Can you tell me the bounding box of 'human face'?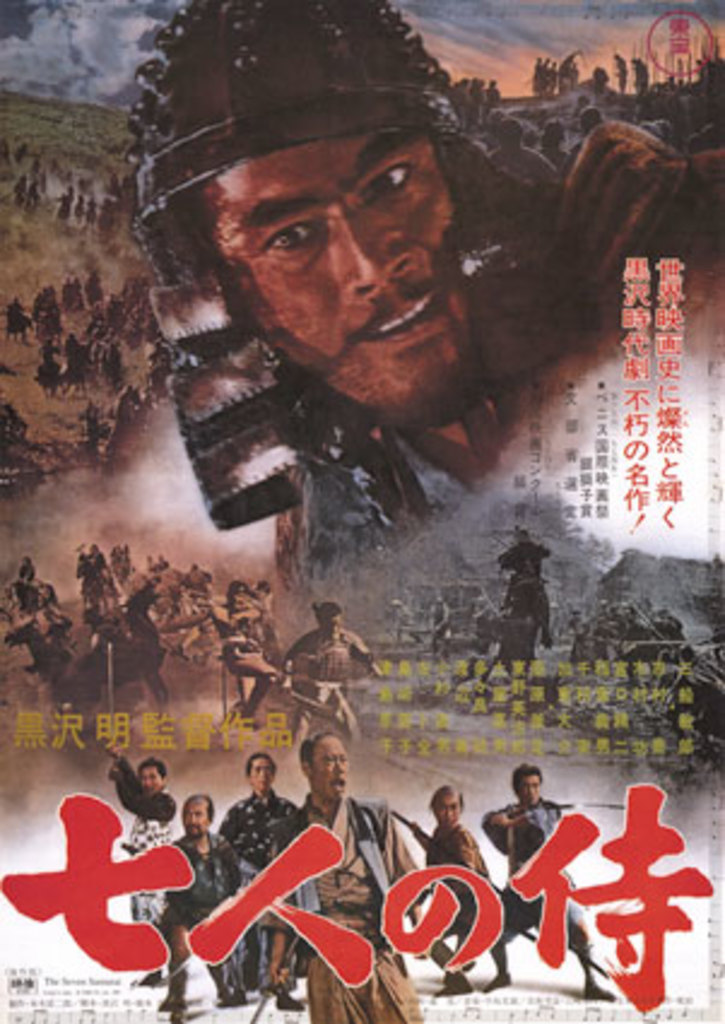
(left=181, top=798, right=212, bottom=836).
